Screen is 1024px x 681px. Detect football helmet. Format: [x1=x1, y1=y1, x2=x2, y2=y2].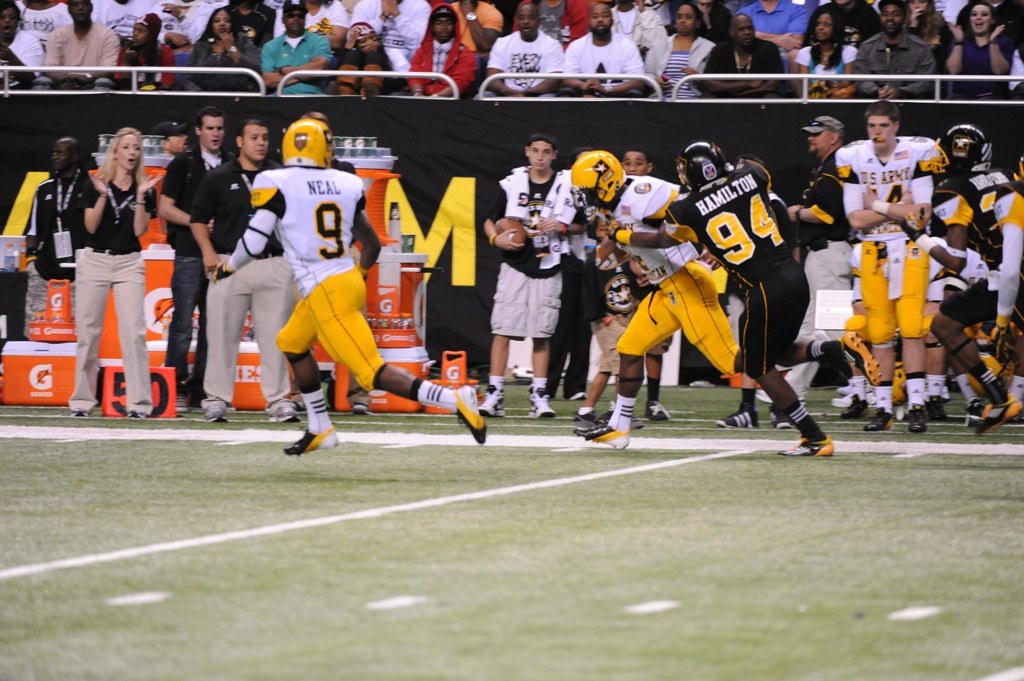
[x1=926, y1=122, x2=990, y2=175].
